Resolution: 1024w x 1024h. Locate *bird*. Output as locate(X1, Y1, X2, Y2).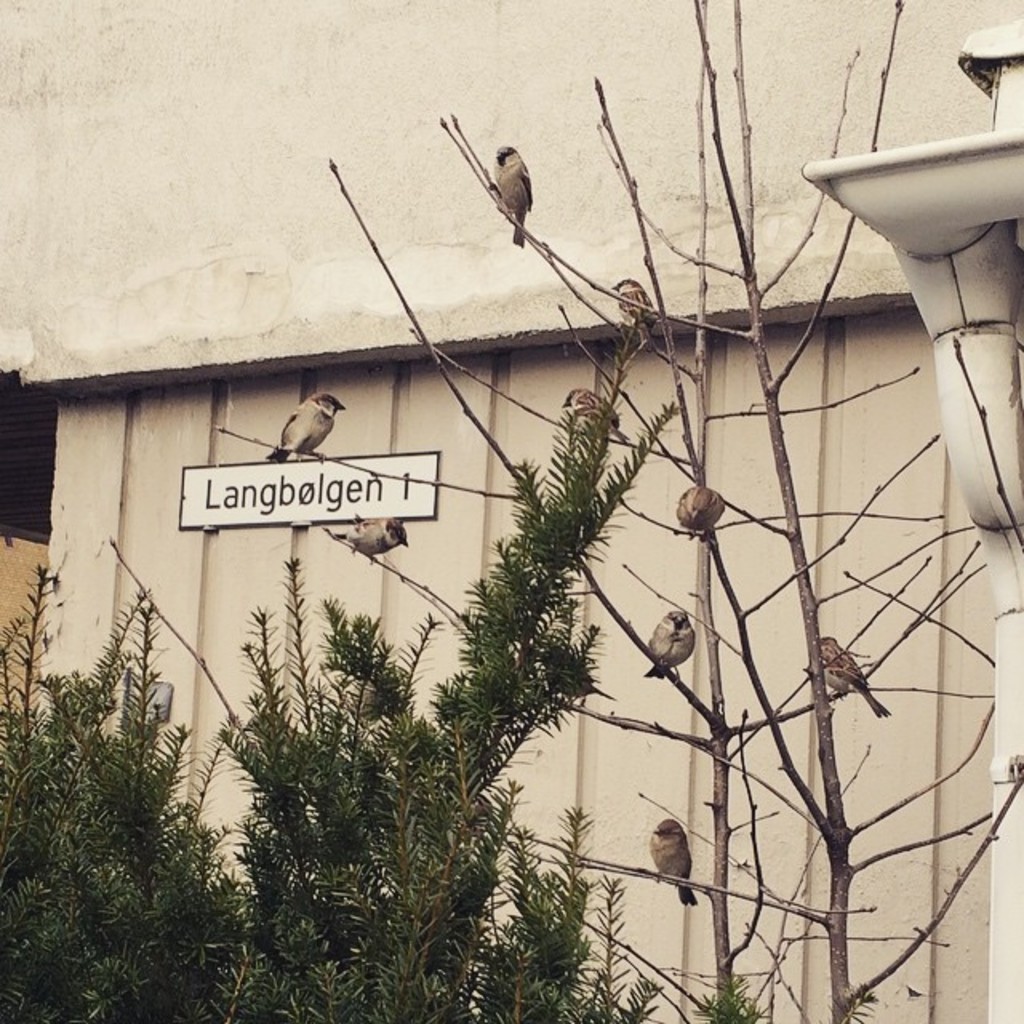
locate(658, 814, 722, 922).
